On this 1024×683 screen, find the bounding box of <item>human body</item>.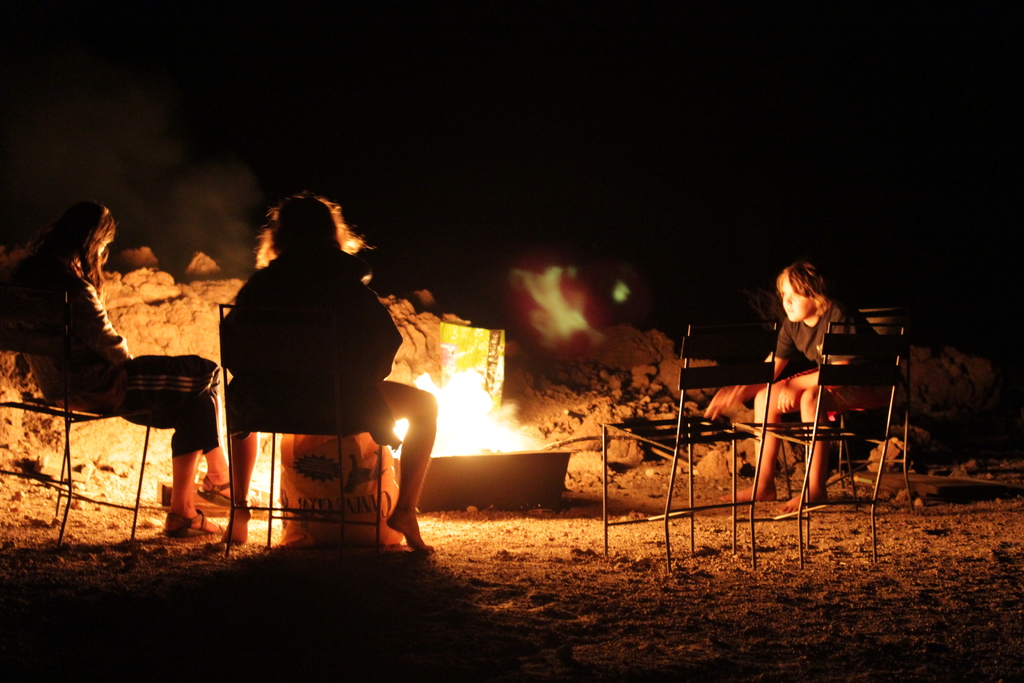
Bounding box: [left=742, top=299, right=895, bottom=504].
